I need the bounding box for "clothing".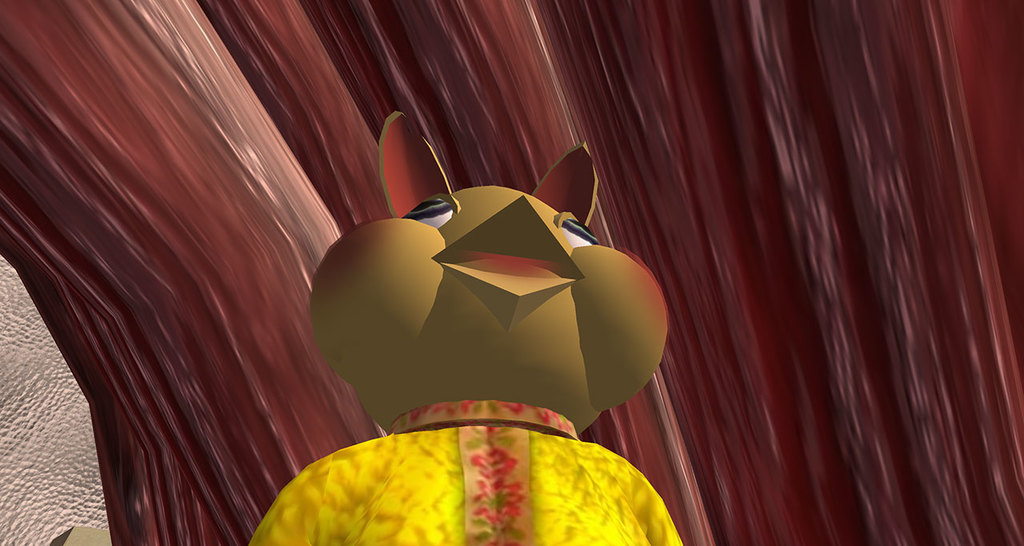
Here it is: {"x1": 246, "y1": 395, "x2": 683, "y2": 545}.
